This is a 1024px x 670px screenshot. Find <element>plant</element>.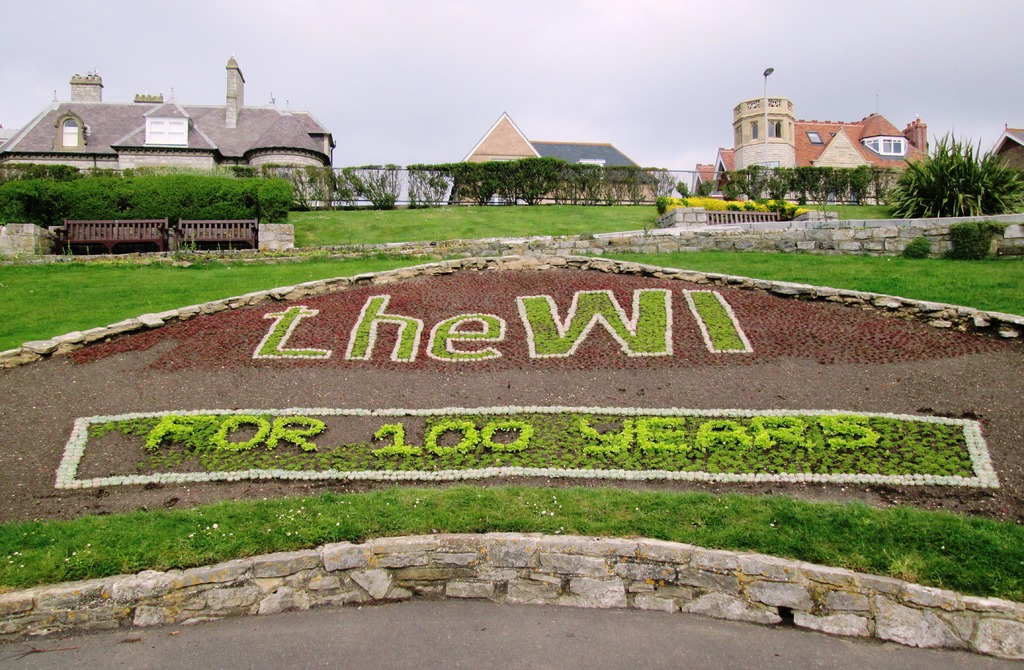
Bounding box: [left=292, top=157, right=692, bottom=202].
